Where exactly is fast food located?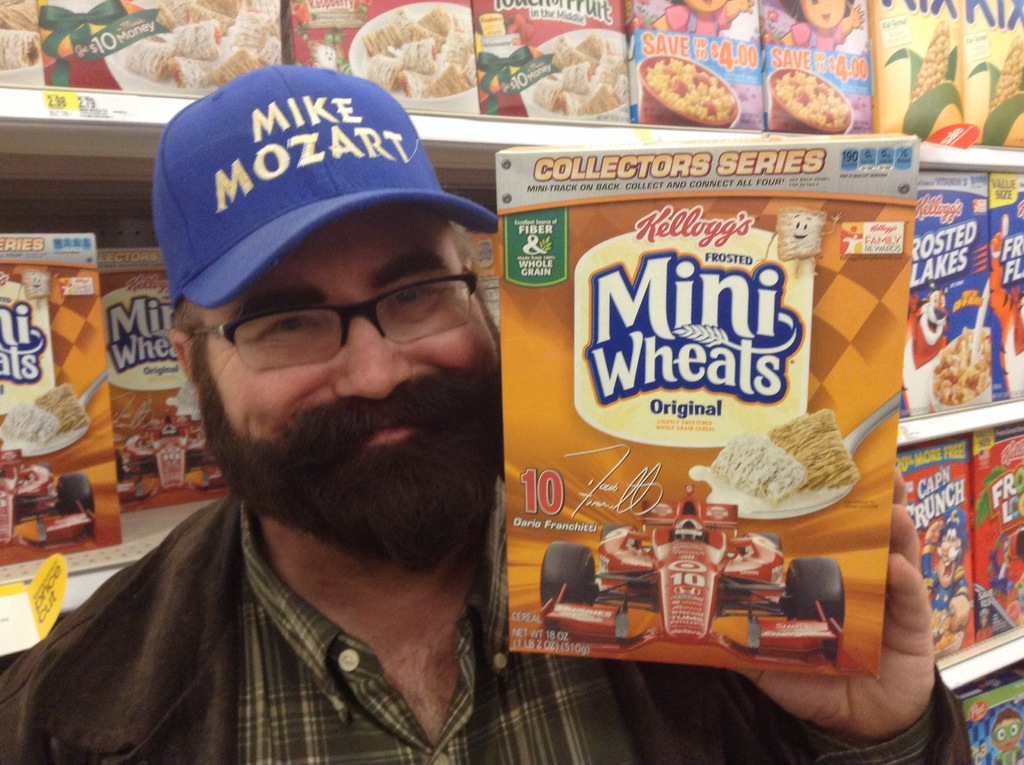
Its bounding box is box=[972, 34, 1023, 149].
